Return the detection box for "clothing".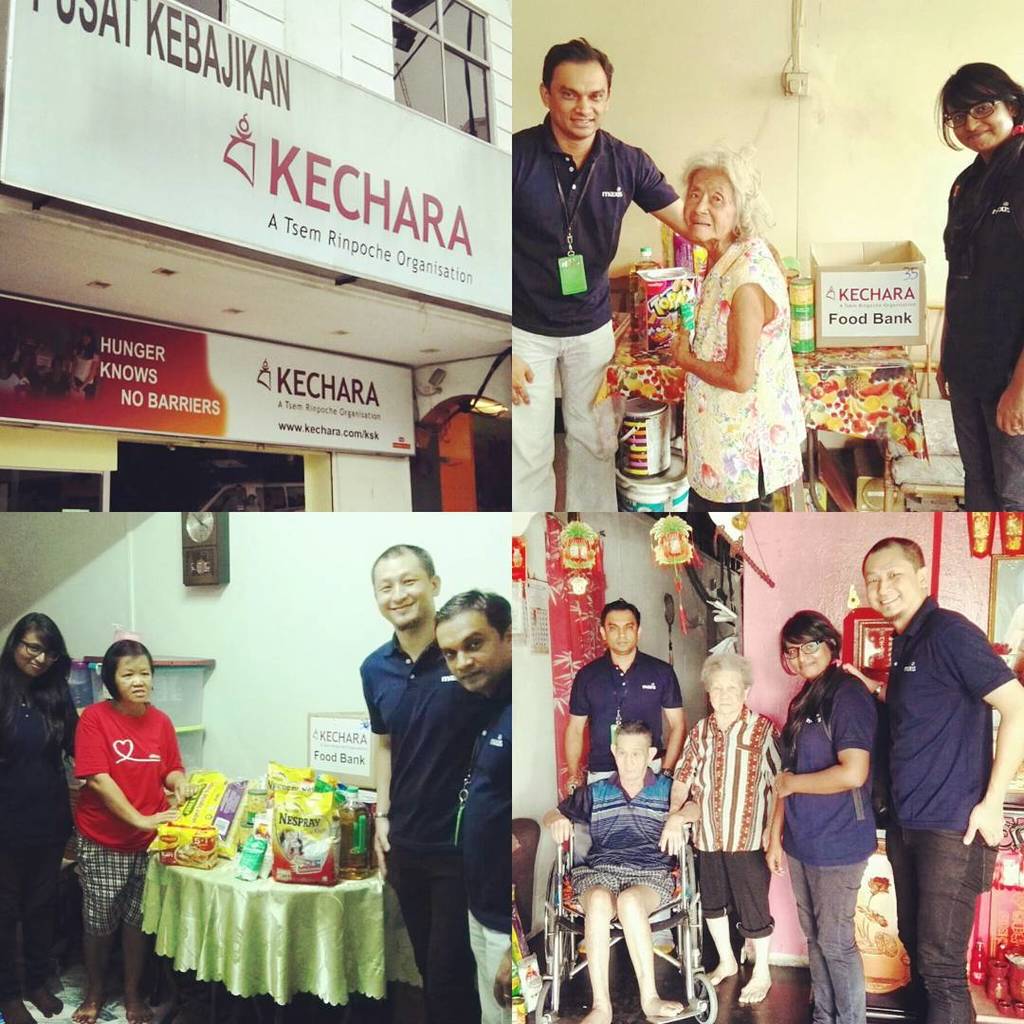
{"left": 883, "top": 597, "right": 1014, "bottom": 831}.
